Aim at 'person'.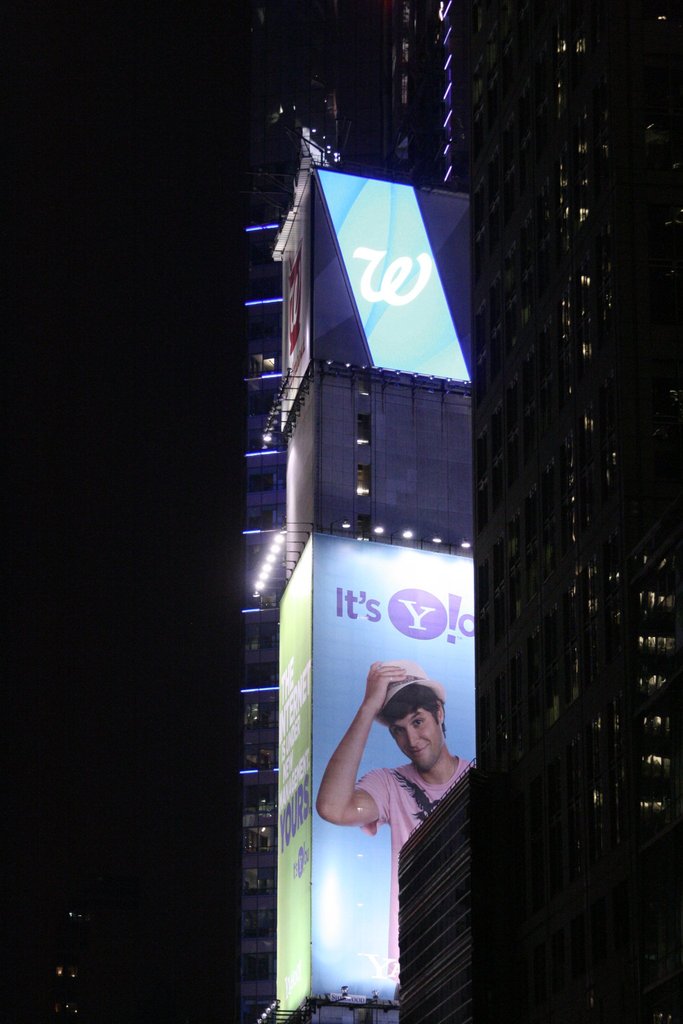
Aimed at bbox=(320, 662, 470, 977).
